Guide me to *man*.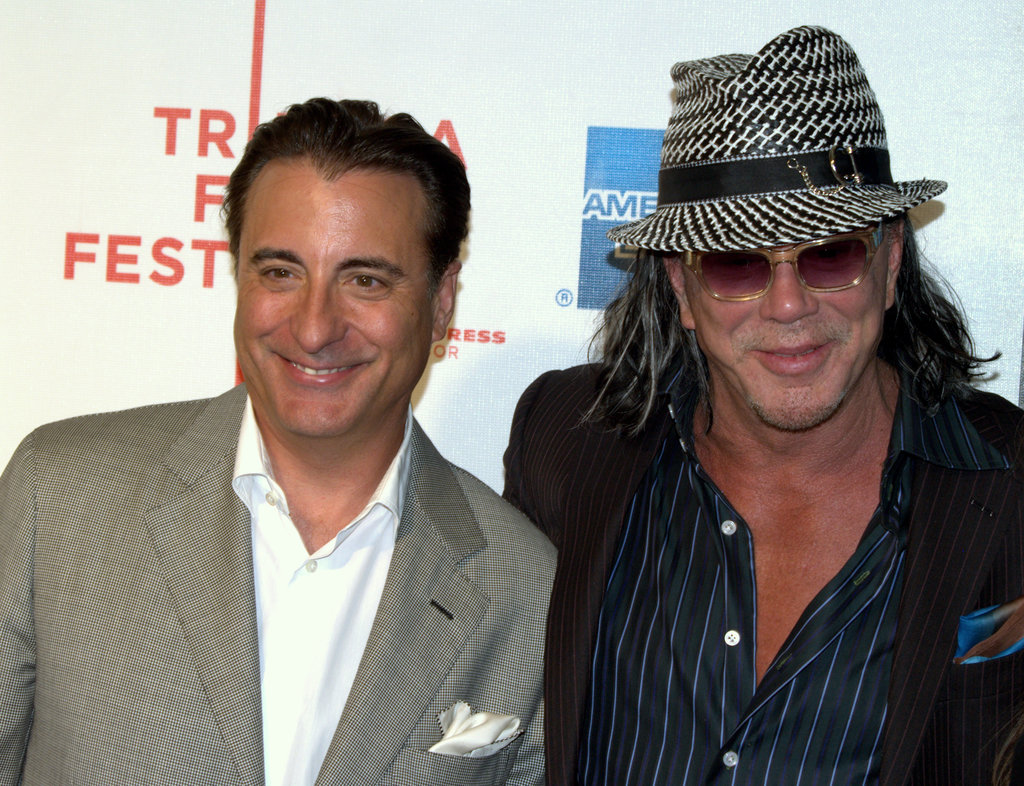
Guidance: [x1=501, y1=22, x2=1023, y2=785].
